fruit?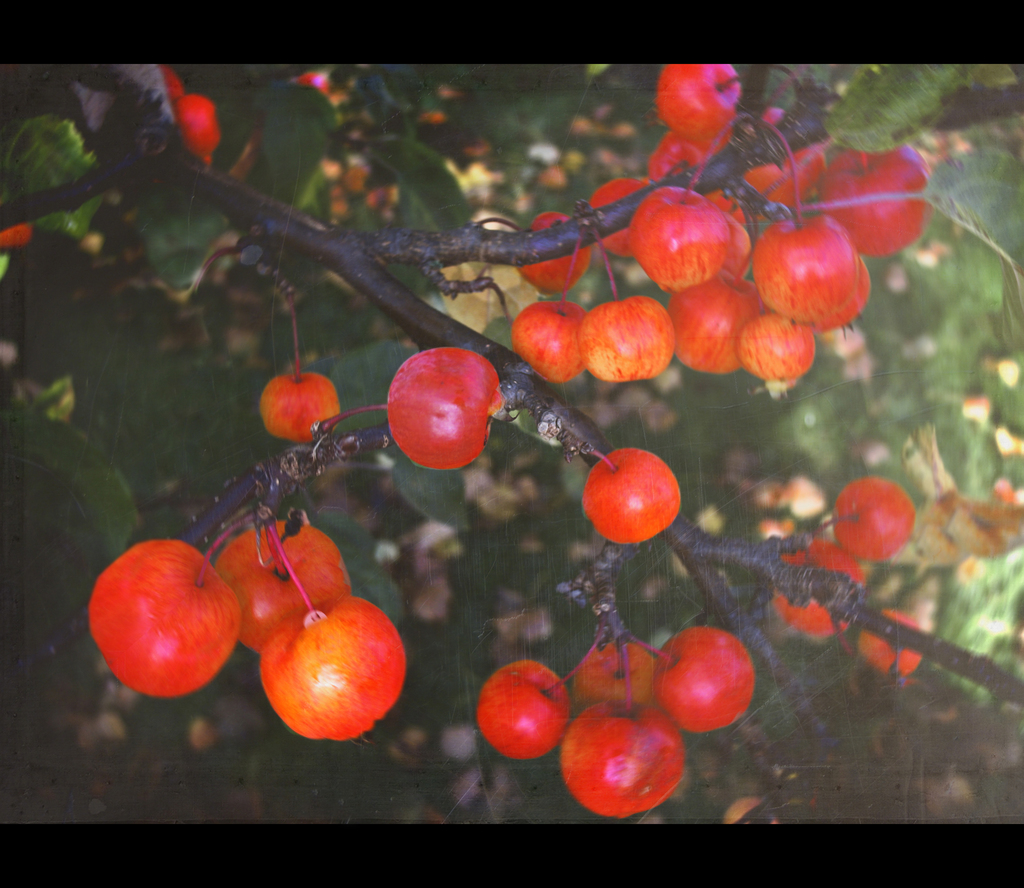
<region>259, 375, 344, 439</region>
